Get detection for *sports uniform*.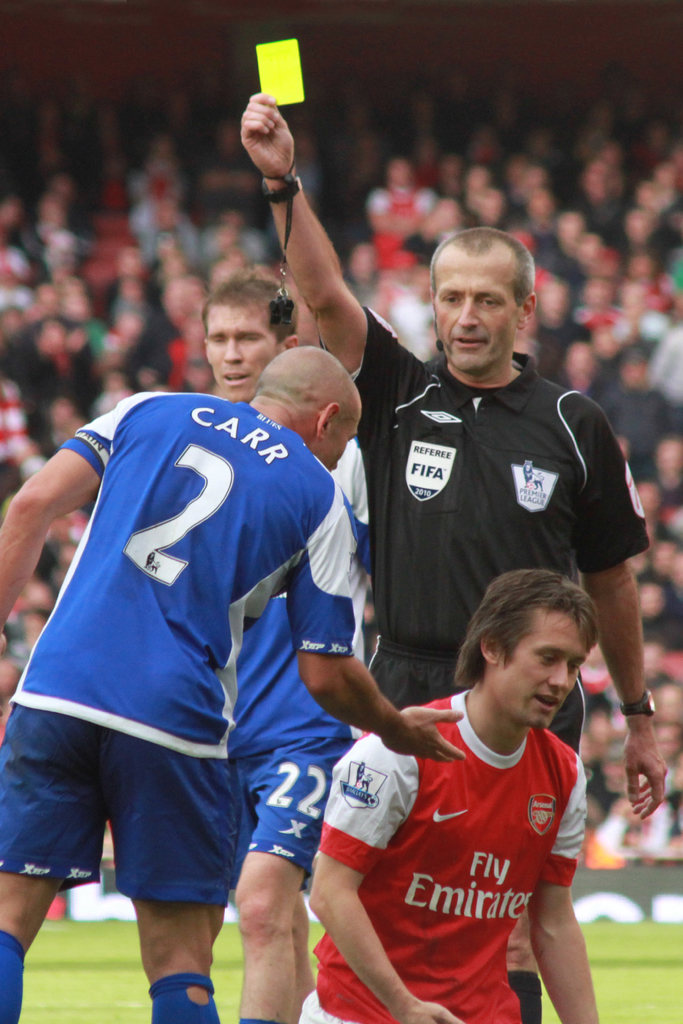
Detection: [left=222, top=433, right=384, bottom=897].
